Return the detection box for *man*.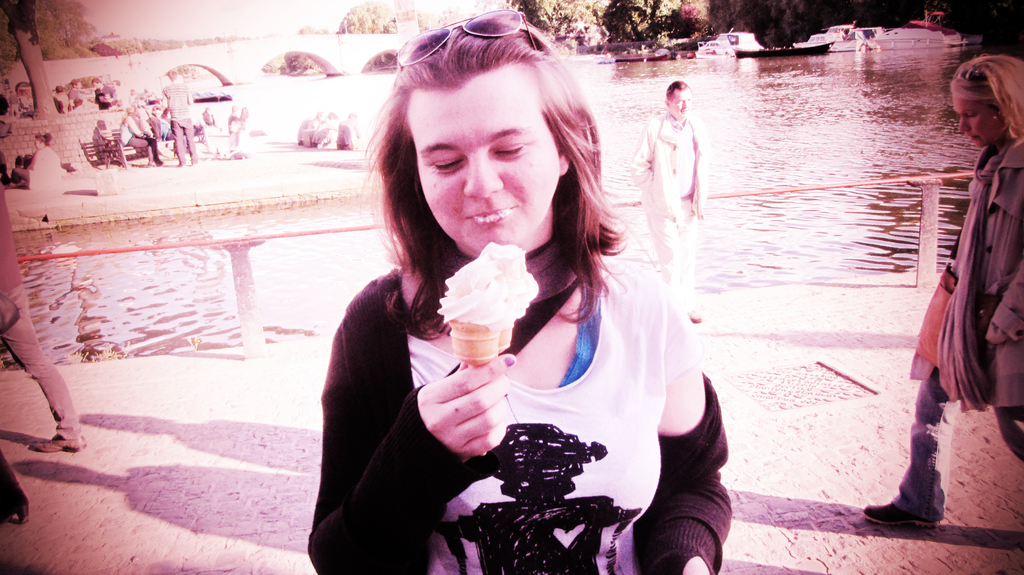
crop(88, 75, 119, 112).
